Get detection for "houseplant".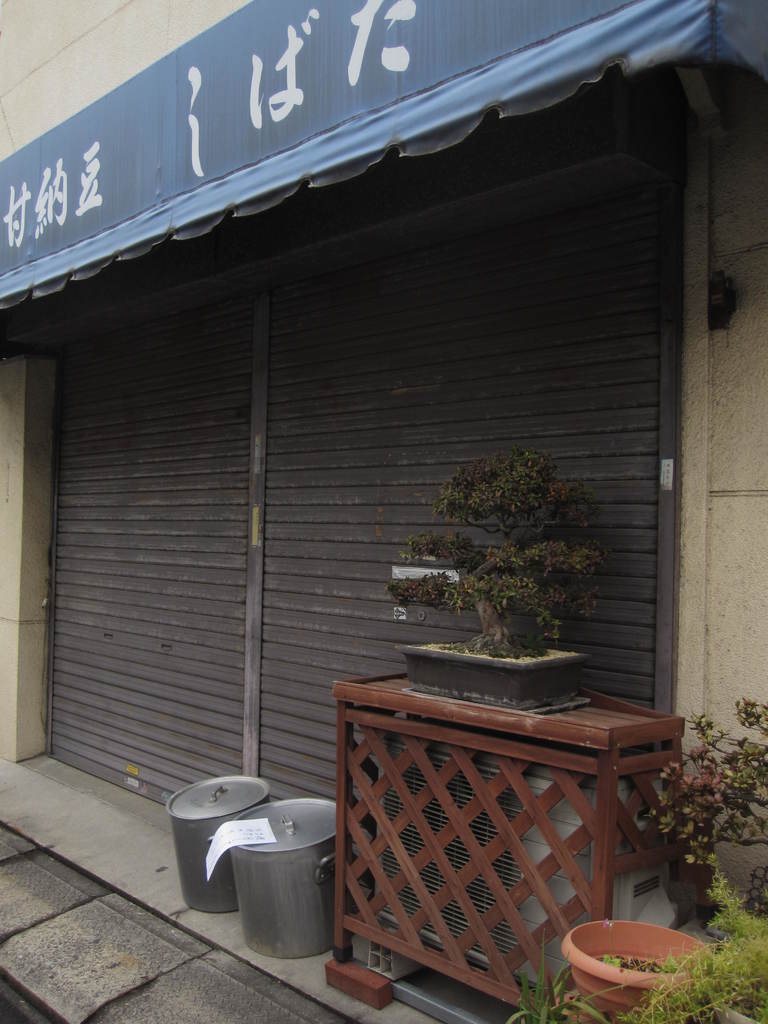
Detection: {"x1": 560, "y1": 920, "x2": 724, "y2": 1023}.
